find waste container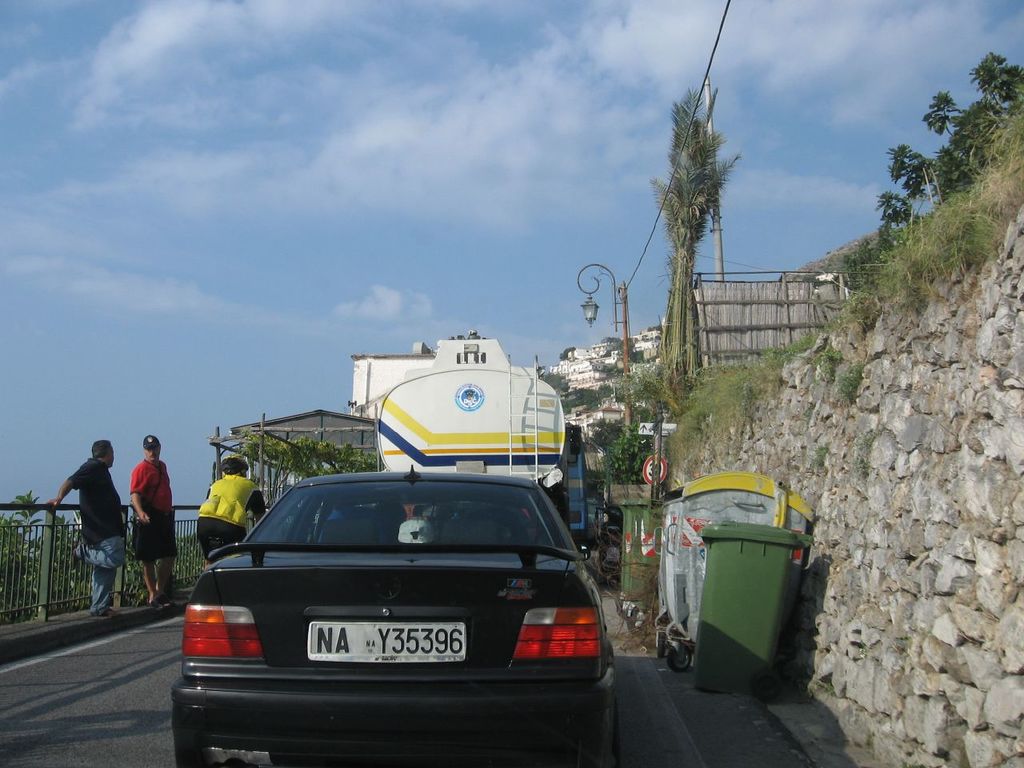
(left=622, top=494, right=682, bottom=634)
